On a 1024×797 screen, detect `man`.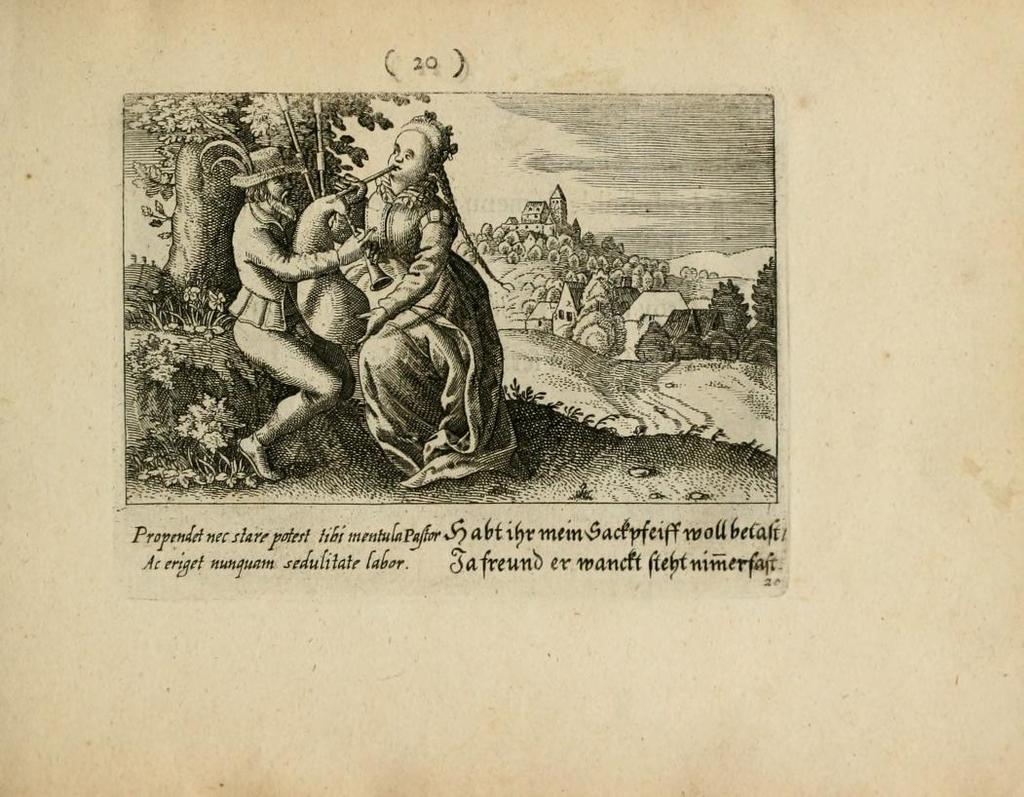
BBox(230, 149, 374, 482).
